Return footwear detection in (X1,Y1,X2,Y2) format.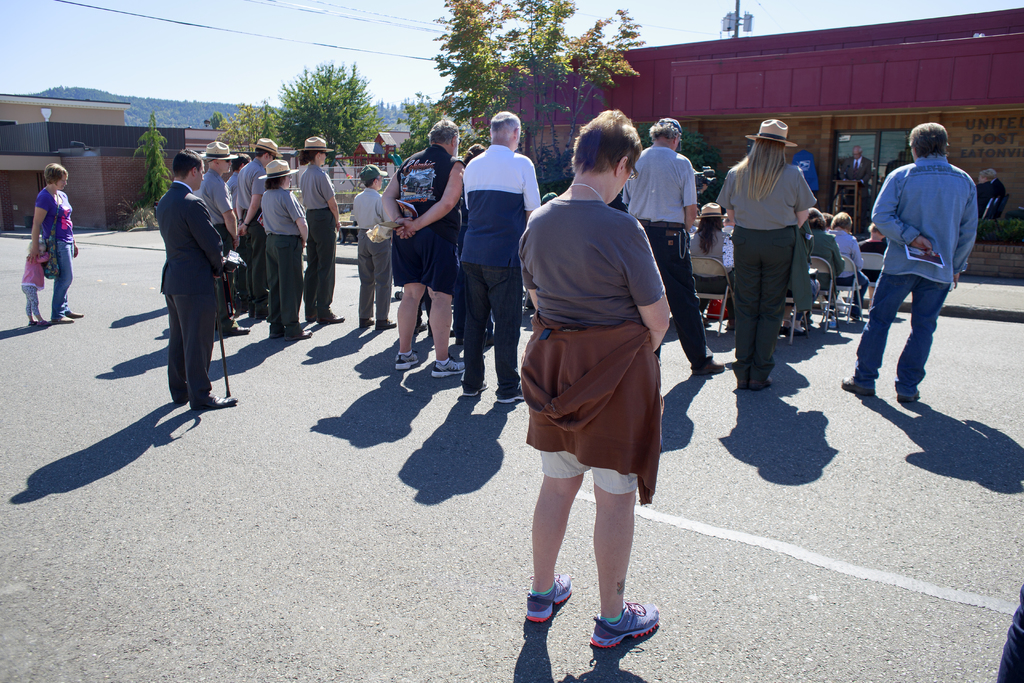
(37,323,49,329).
